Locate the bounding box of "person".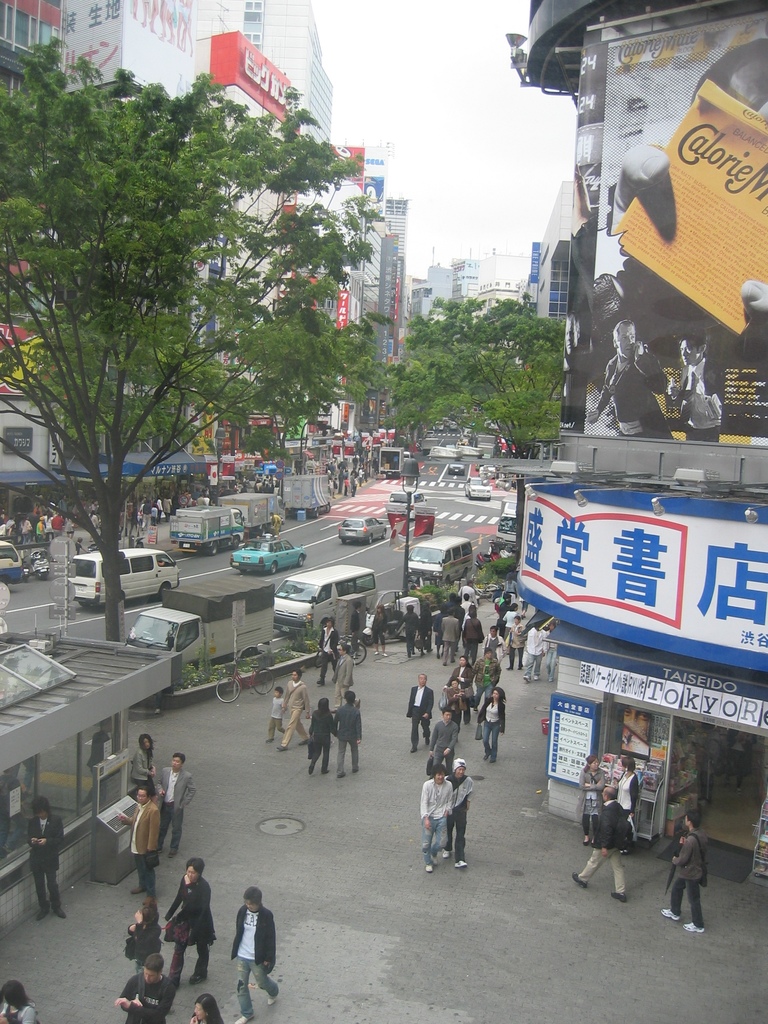
Bounding box: box=[432, 703, 458, 771].
